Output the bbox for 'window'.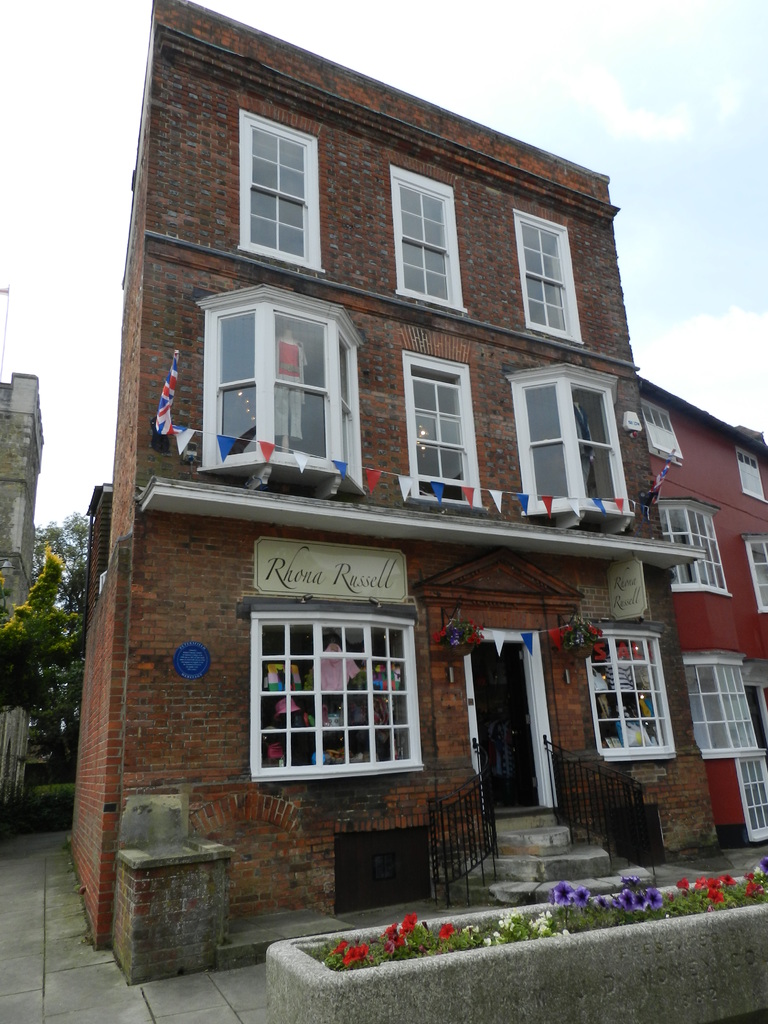
[left=410, top=363, right=481, bottom=503].
